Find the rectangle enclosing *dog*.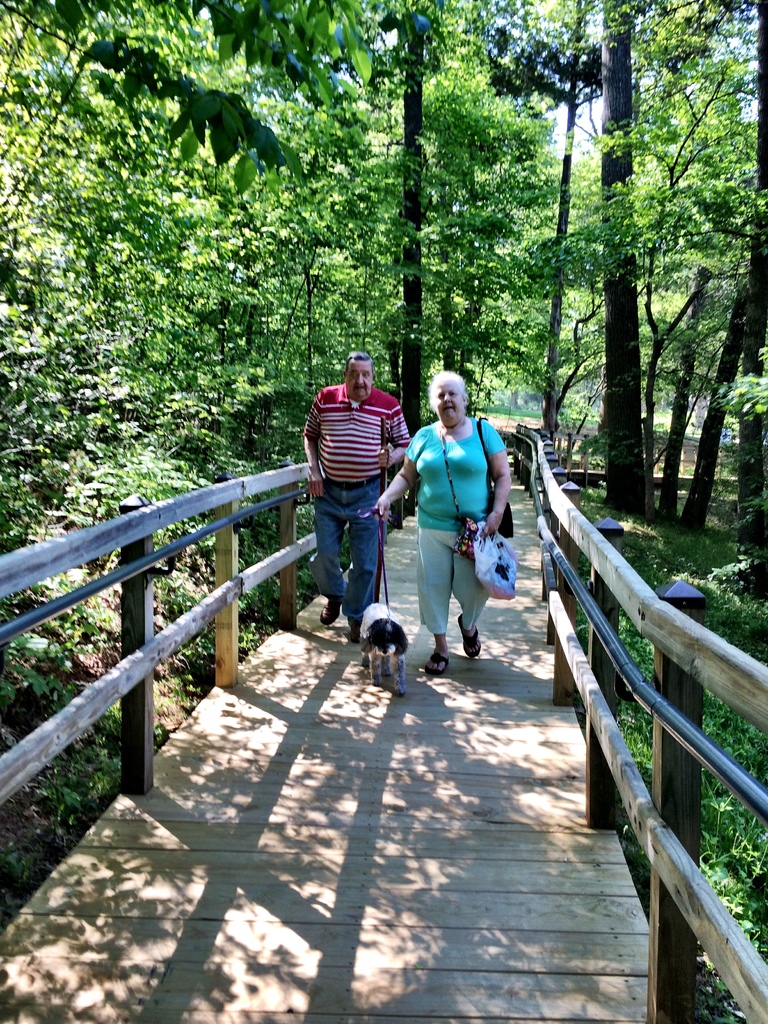
x1=357 y1=603 x2=411 y2=692.
